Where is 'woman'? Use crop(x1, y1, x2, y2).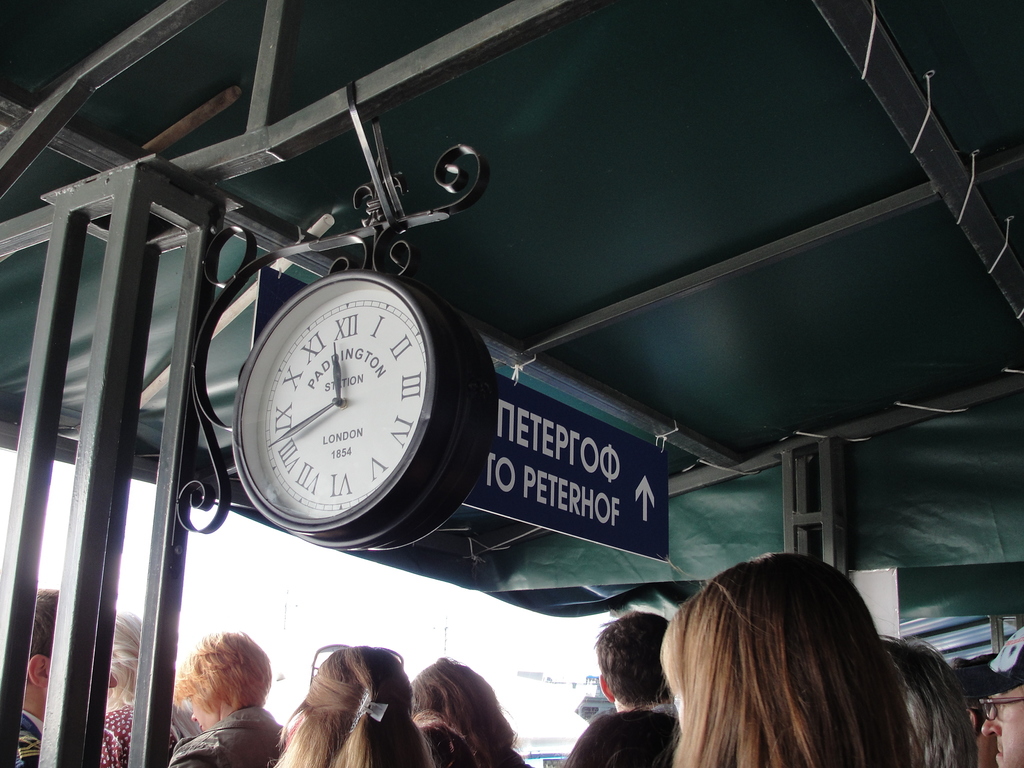
crop(408, 652, 529, 767).
